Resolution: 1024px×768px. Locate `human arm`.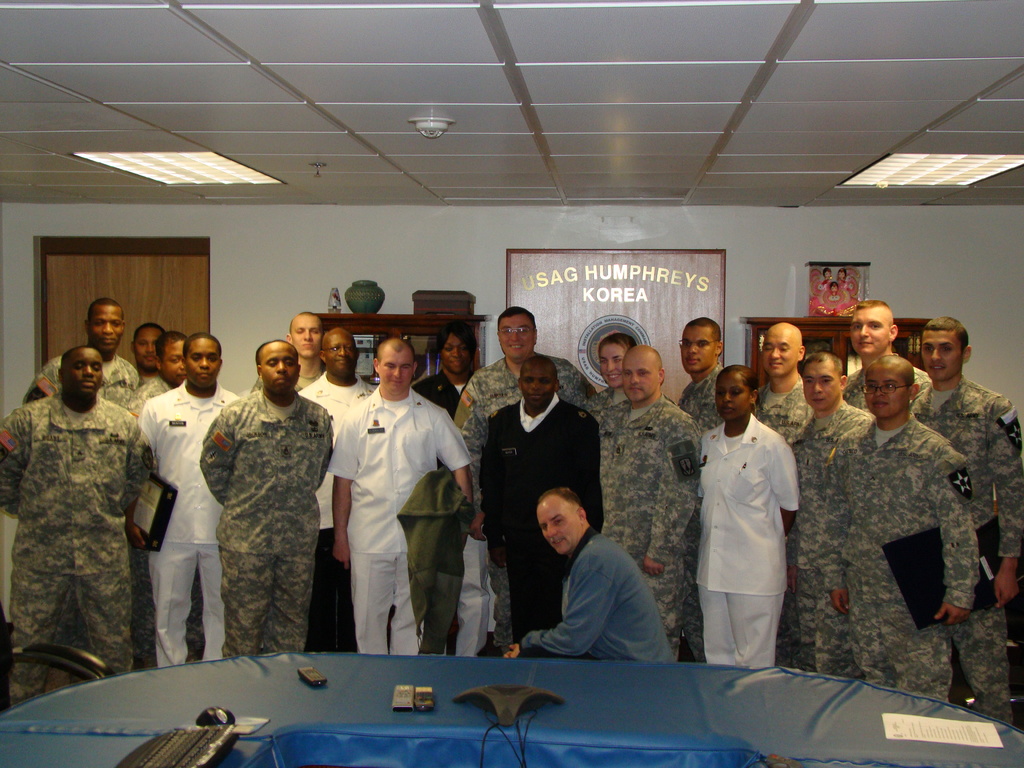
locate(816, 430, 851, 611).
